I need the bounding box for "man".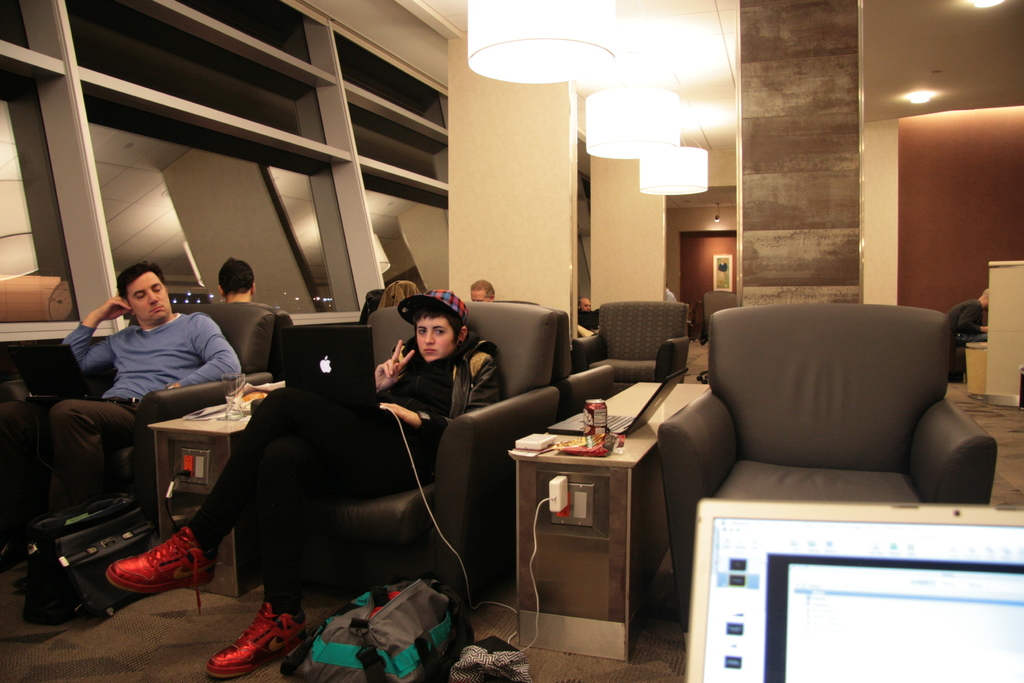
Here it is: 215, 256, 257, 305.
